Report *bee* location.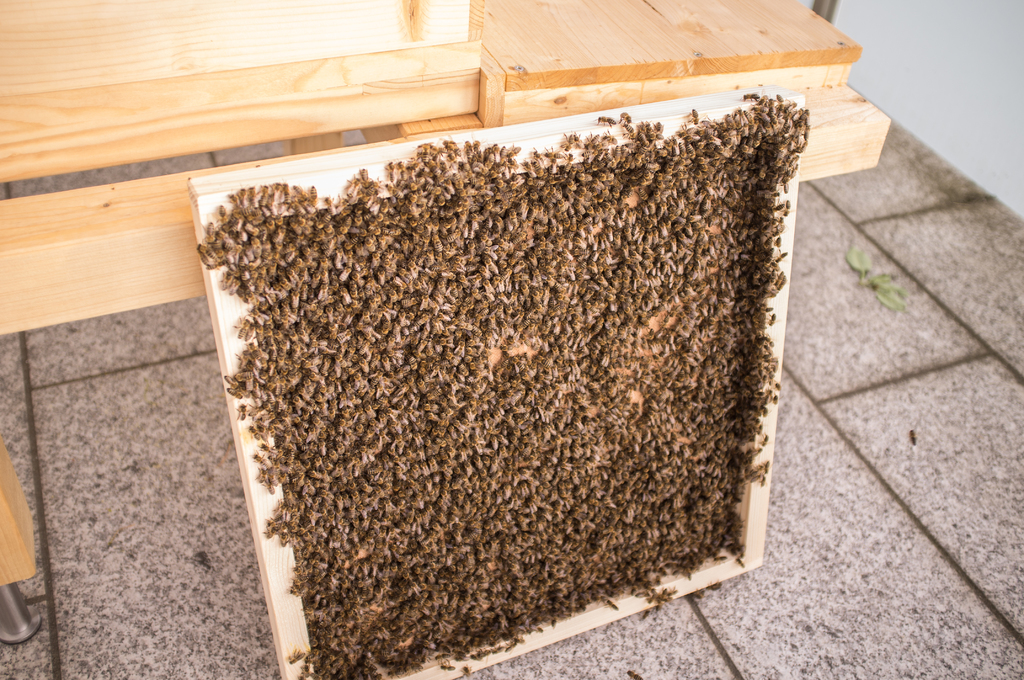
Report: region(280, 229, 286, 249).
